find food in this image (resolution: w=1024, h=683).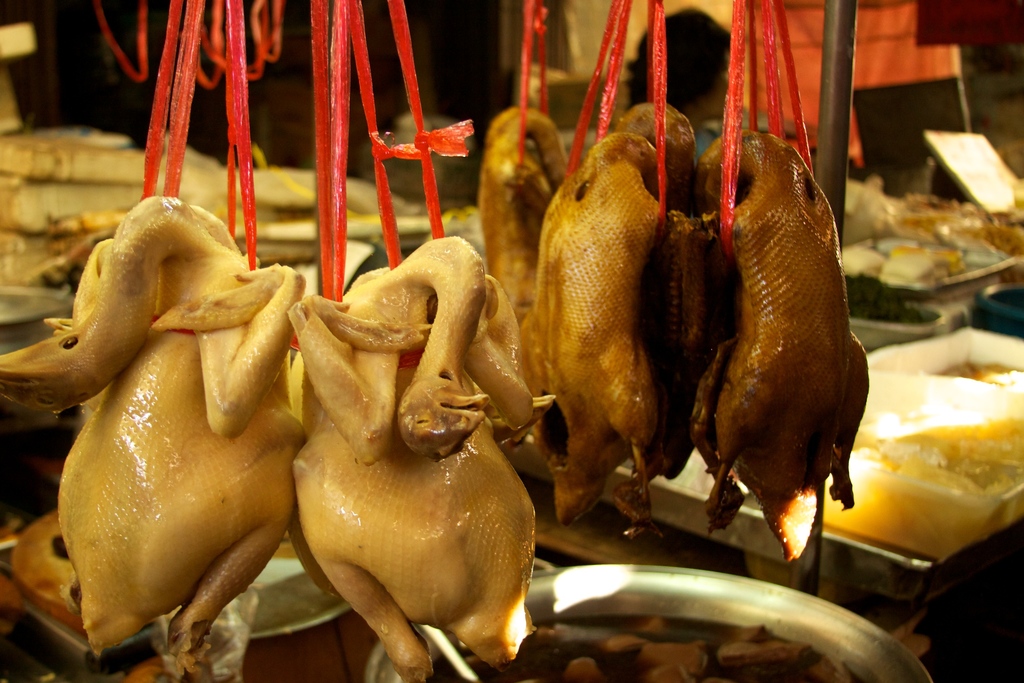
BBox(824, 403, 1023, 563).
